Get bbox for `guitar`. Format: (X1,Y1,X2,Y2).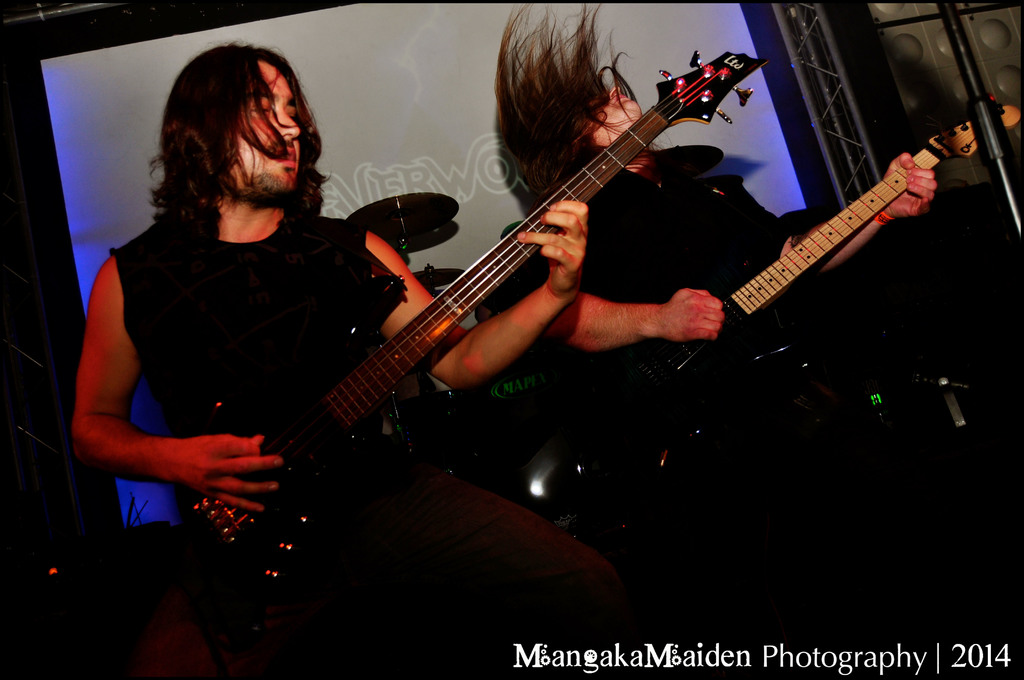
(588,105,1018,494).
